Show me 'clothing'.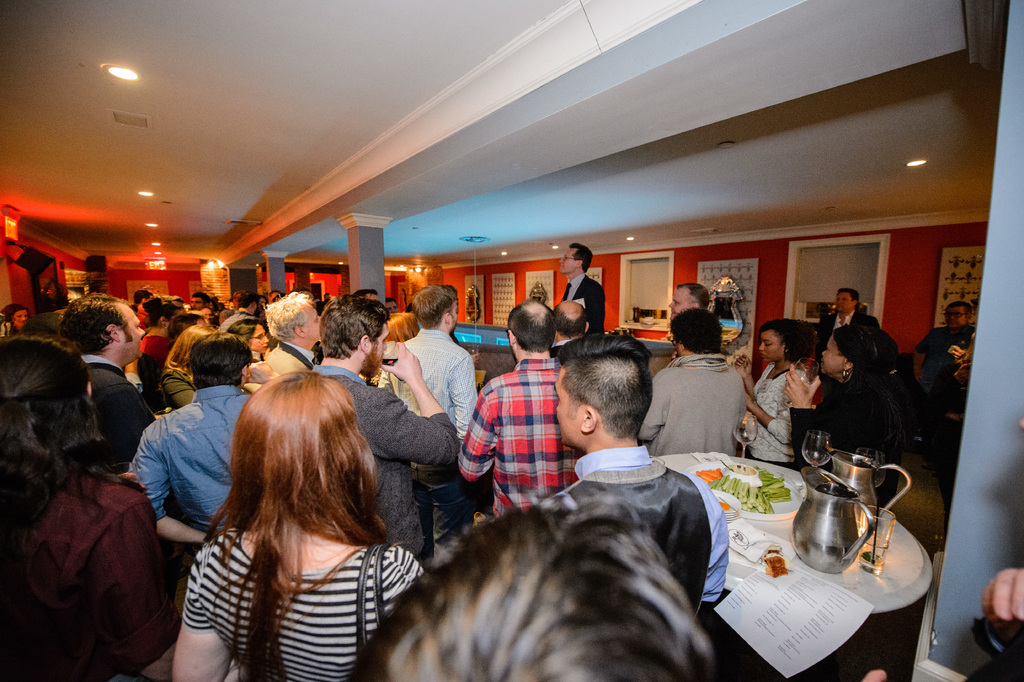
'clothing' is here: (462, 345, 573, 529).
